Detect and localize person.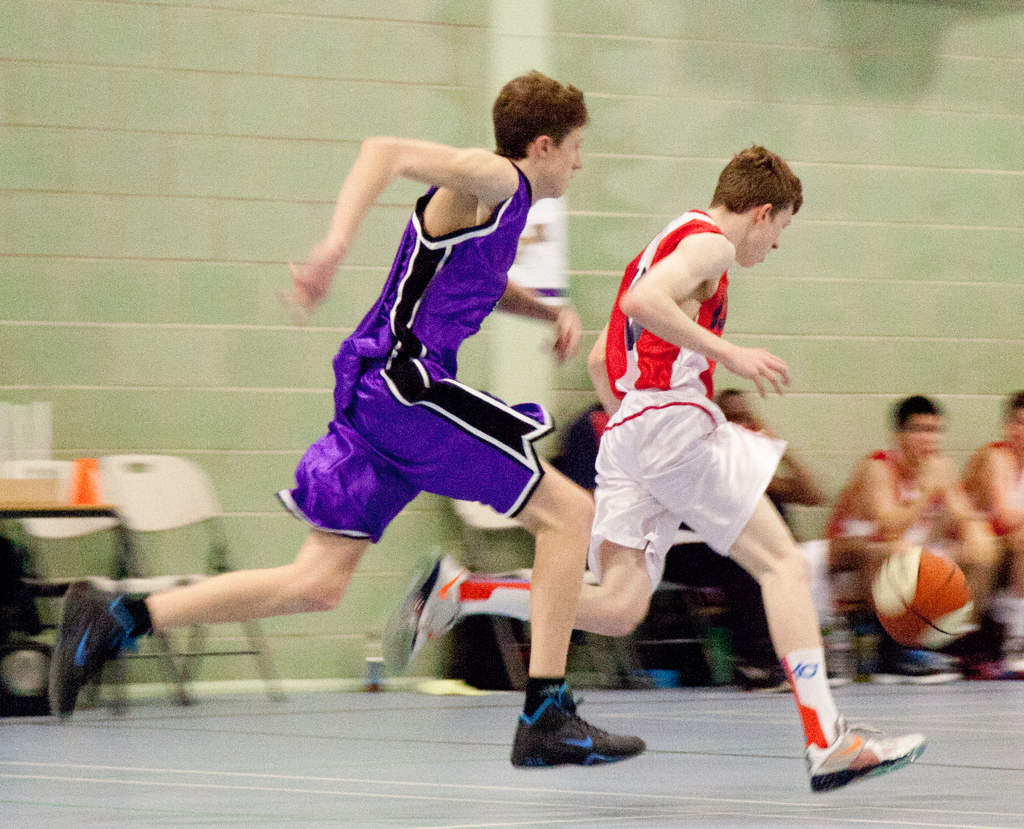
Localized at {"x1": 45, "y1": 66, "x2": 647, "y2": 768}.
